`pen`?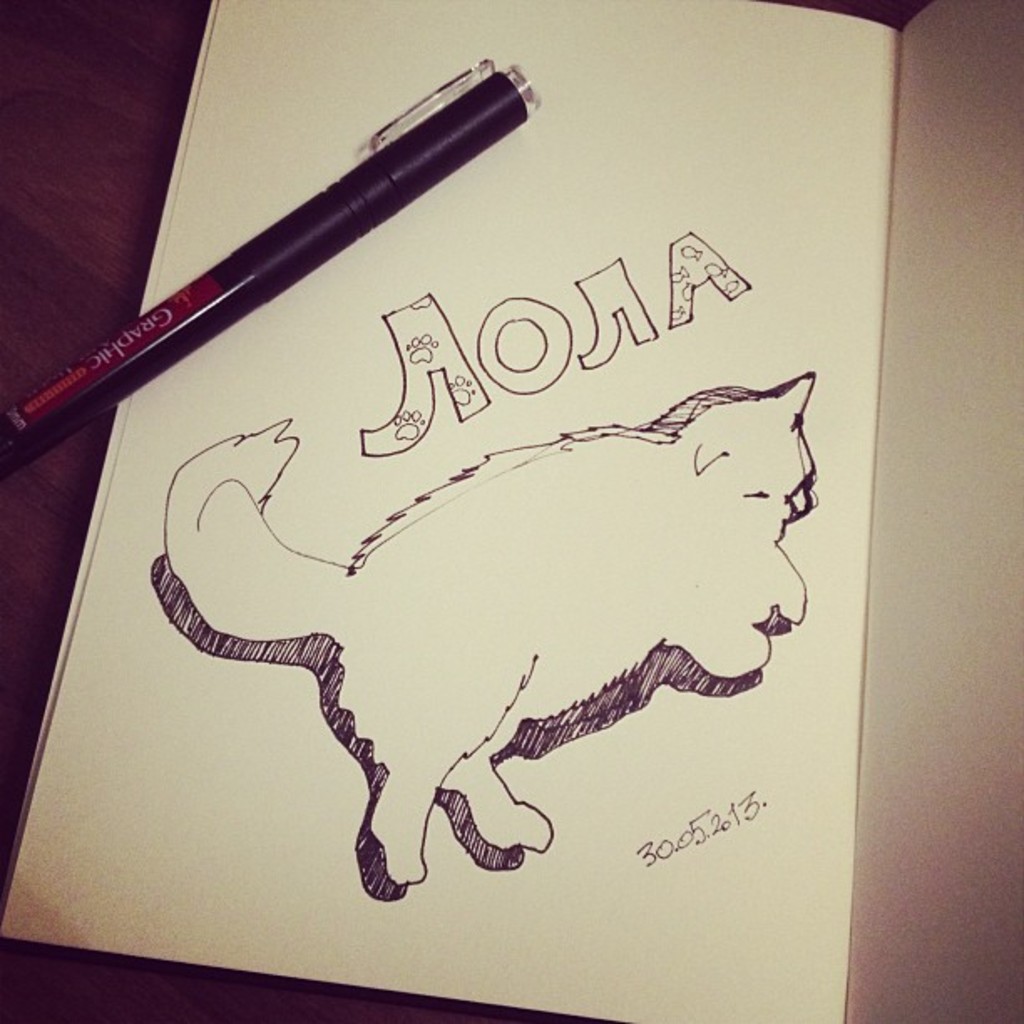
<bbox>0, 57, 540, 482</bbox>
